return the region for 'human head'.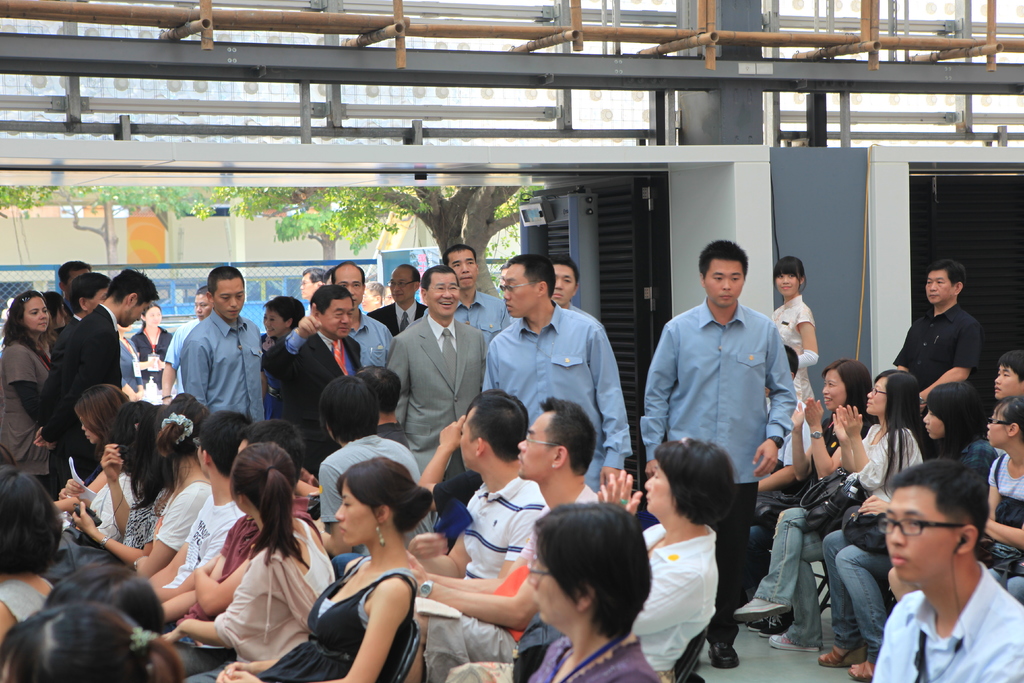
{"x1": 319, "y1": 372, "x2": 383, "y2": 443}.
